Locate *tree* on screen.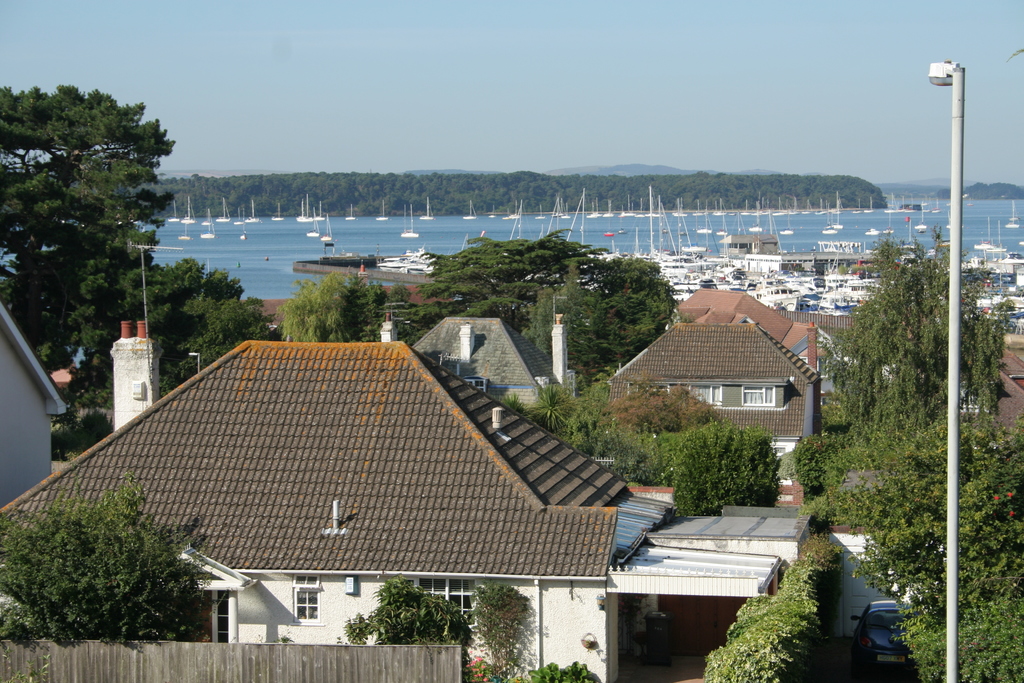
On screen at pyautogui.locateOnScreen(467, 582, 536, 682).
